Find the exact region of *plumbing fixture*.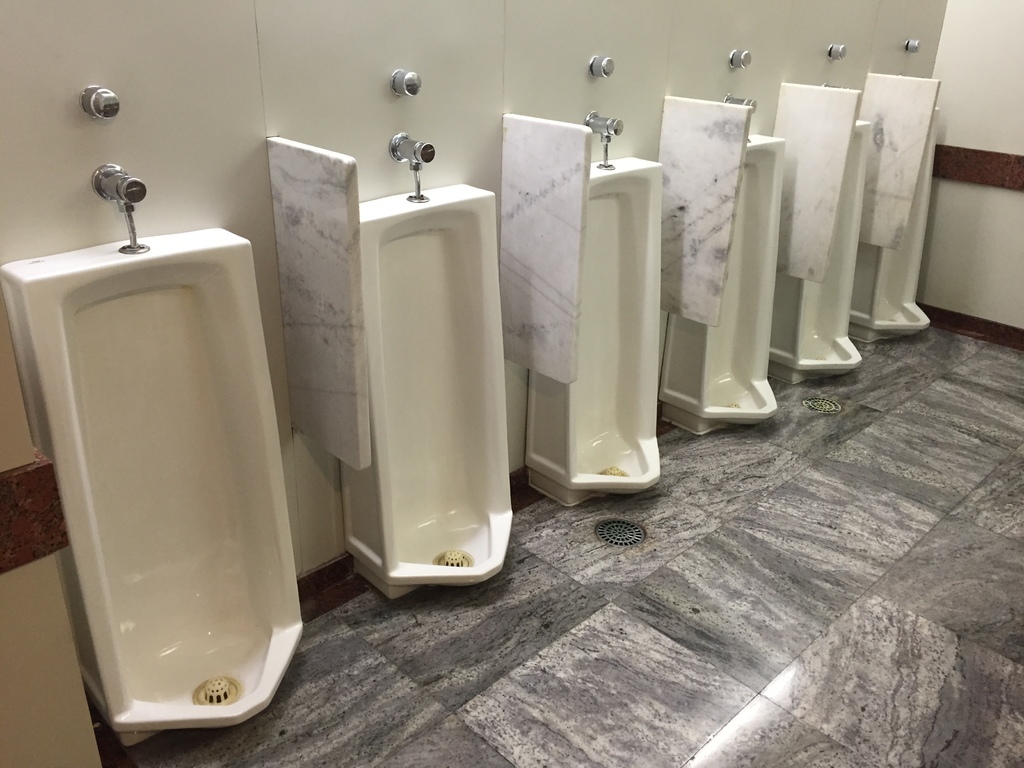
Exact region: locate(588, 54, 616, 83).
